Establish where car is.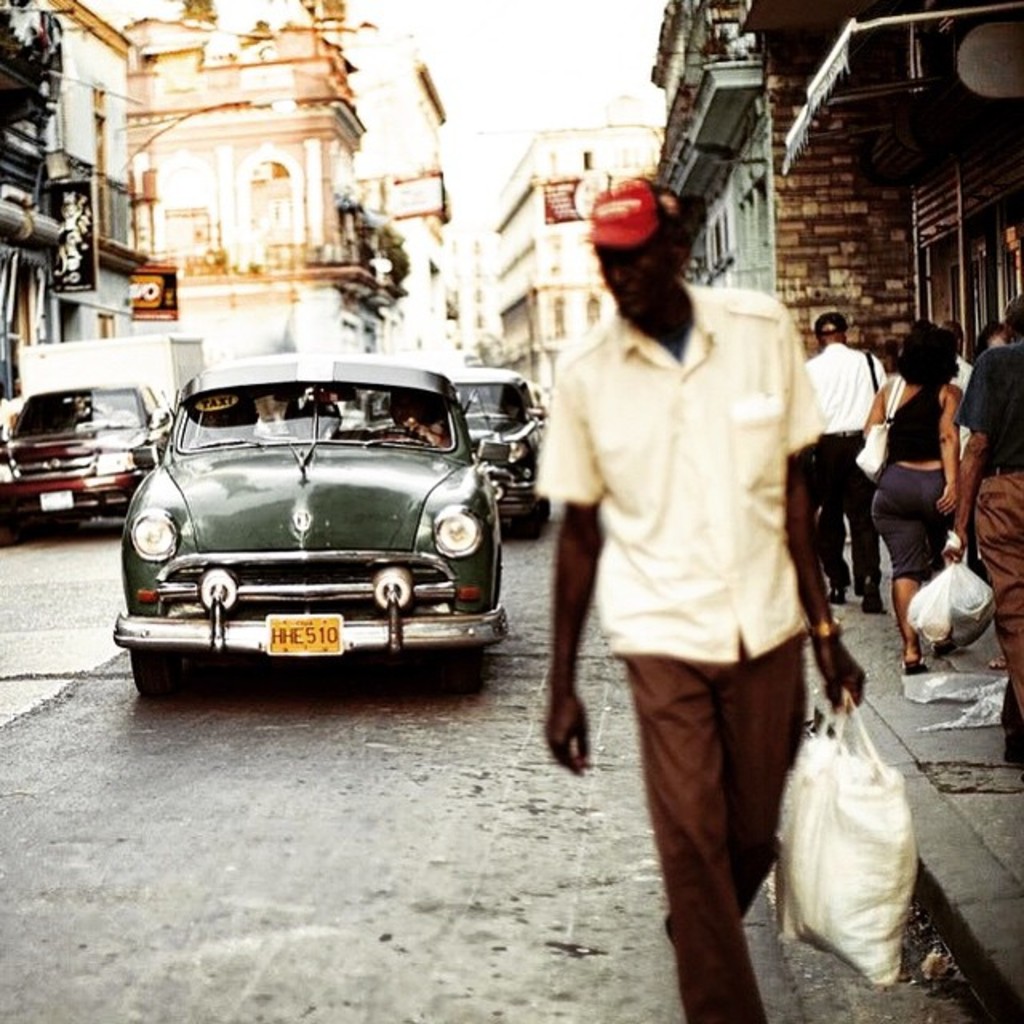
Established at x1=82, y1=355, x2=542, y2=706.
